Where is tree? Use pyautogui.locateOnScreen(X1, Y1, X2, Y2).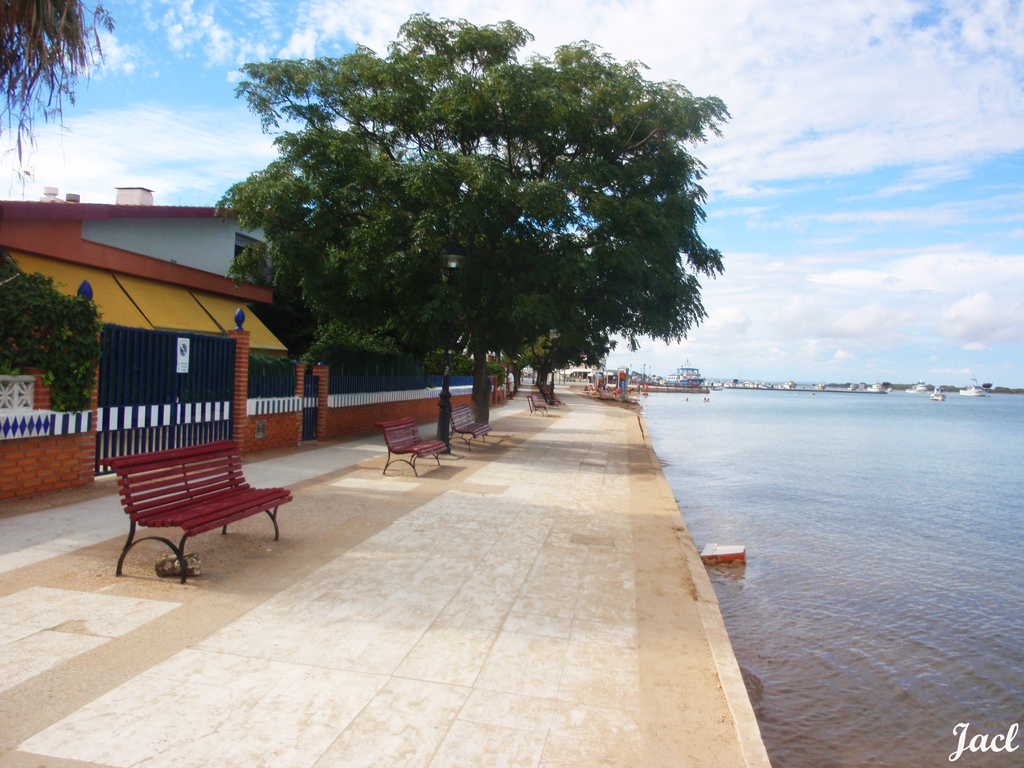
pyautogui.locateOnScreen(231, 44, 716, 419).
